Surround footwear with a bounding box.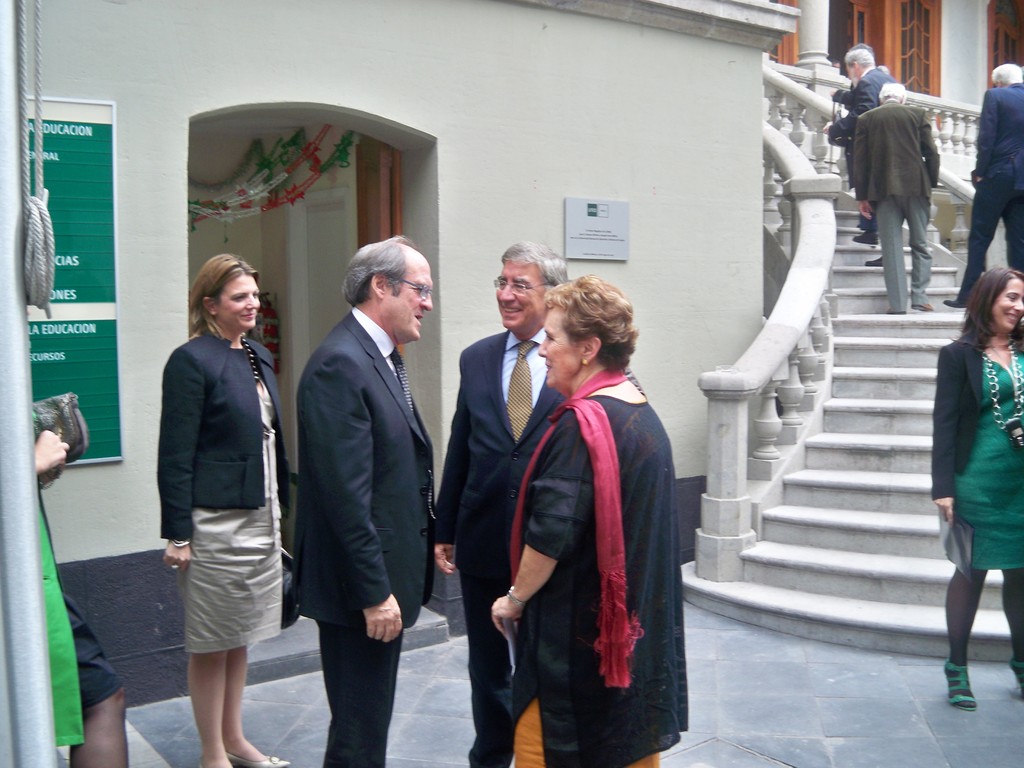
[left=911, top=303, right=932, bottom=312].
